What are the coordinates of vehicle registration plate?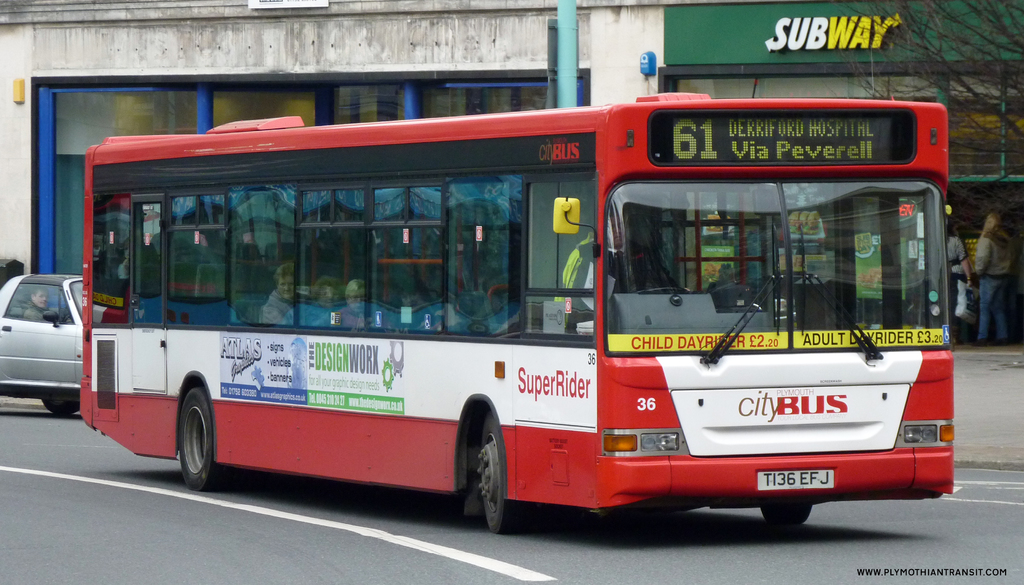
pyautogui.locateOnScreen(753, 472, 833, 492).
